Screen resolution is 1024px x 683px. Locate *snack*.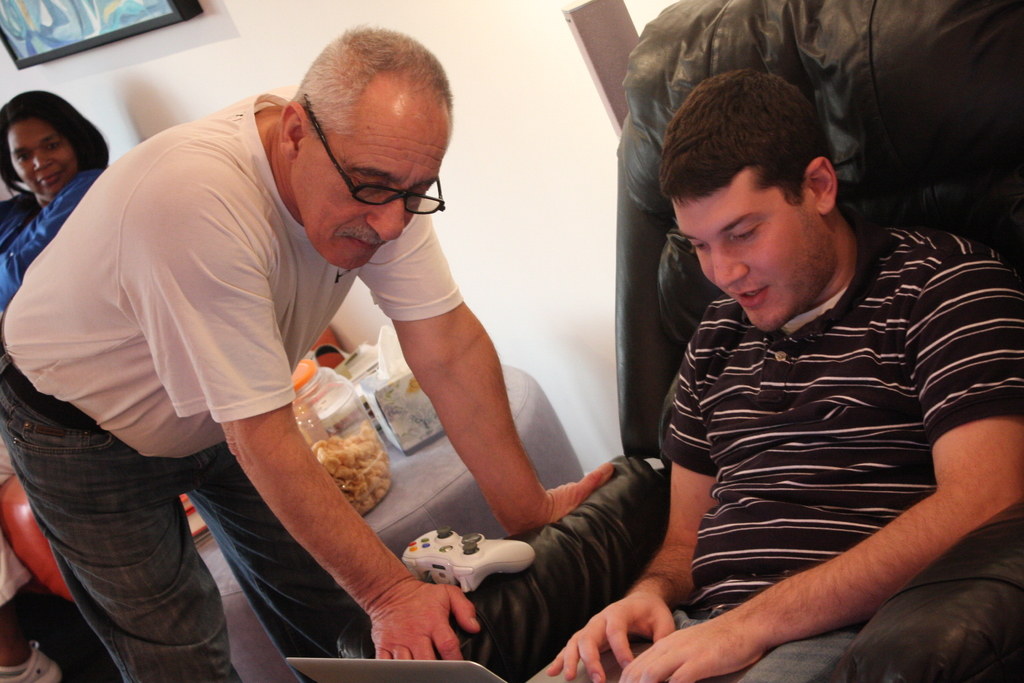
(319,431,387,525).
